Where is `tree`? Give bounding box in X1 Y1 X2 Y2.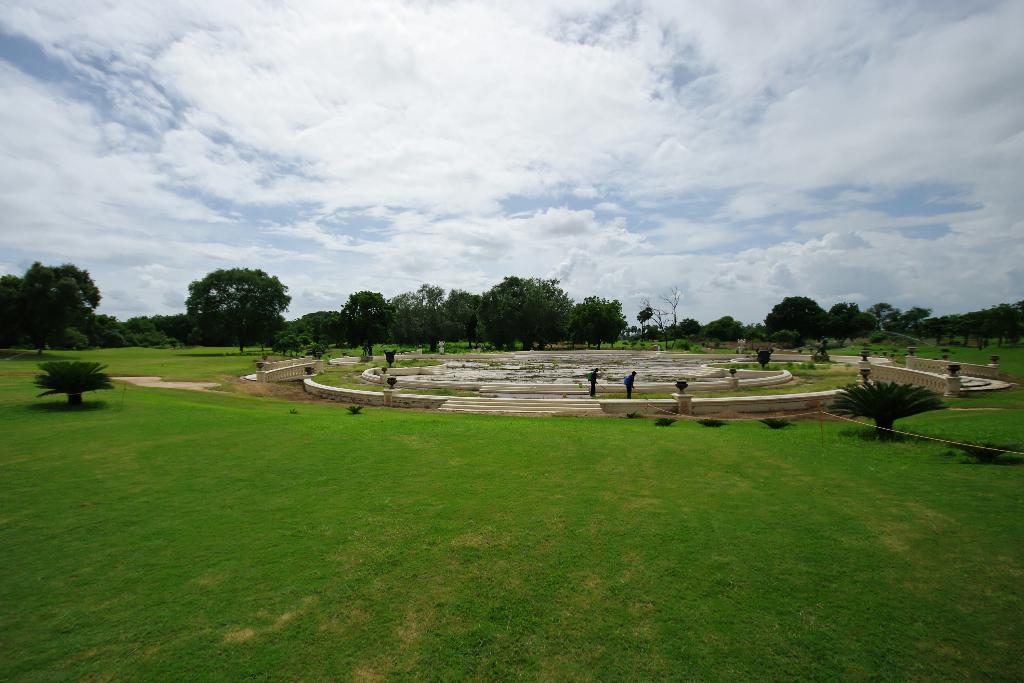
32 361 118 410.
